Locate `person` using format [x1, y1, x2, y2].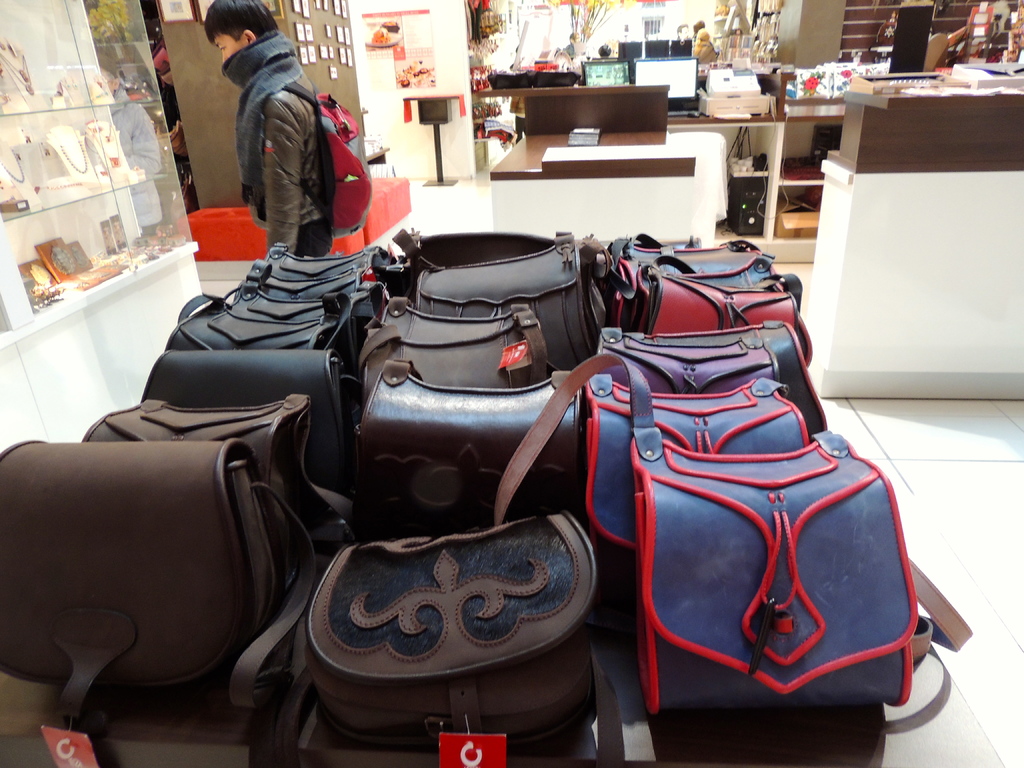
[84, 53, 169, 244].
